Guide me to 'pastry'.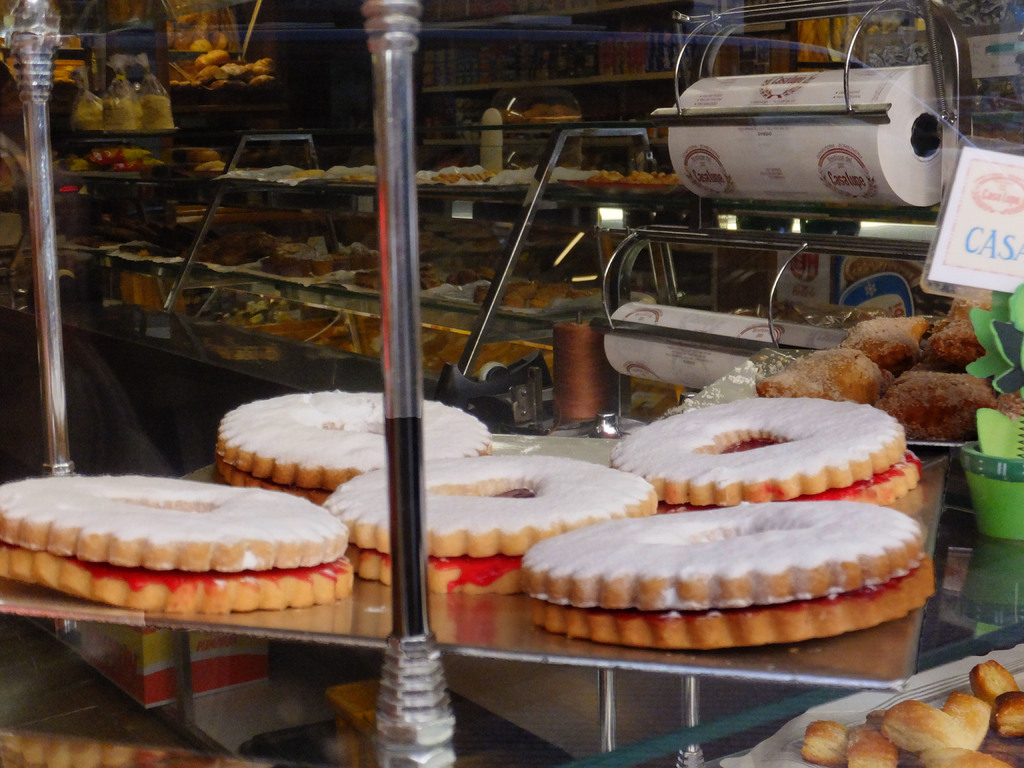
Guidance: left=844, top=724, right=902, bottom=767.
